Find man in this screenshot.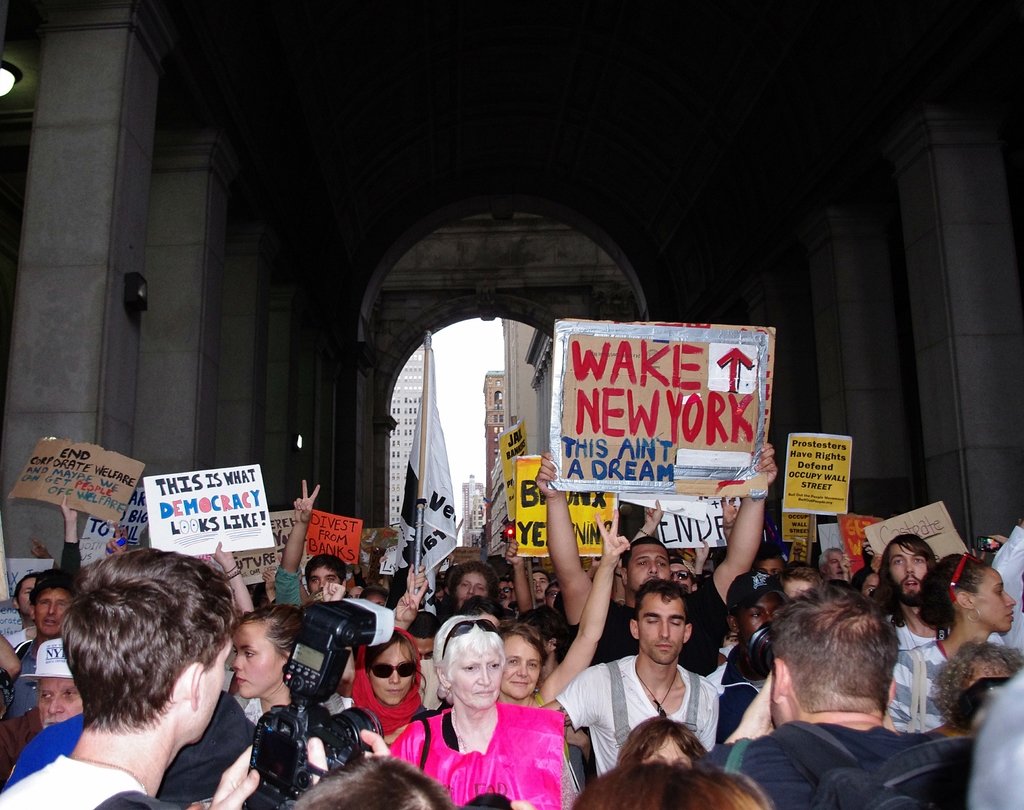
The bounding box for man is locate(812, 549, 852, 581).
